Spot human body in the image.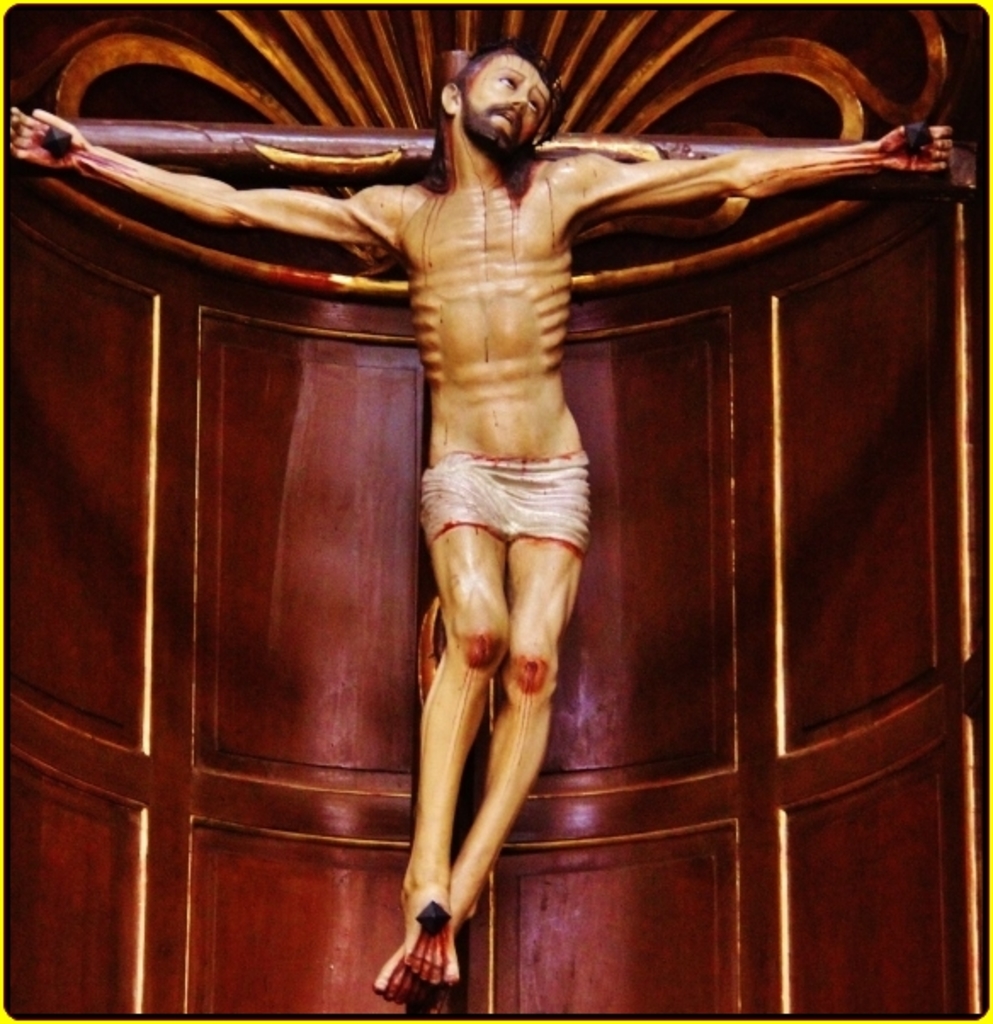
human body found at [left=82, top=17, right=855, bottom=937].
